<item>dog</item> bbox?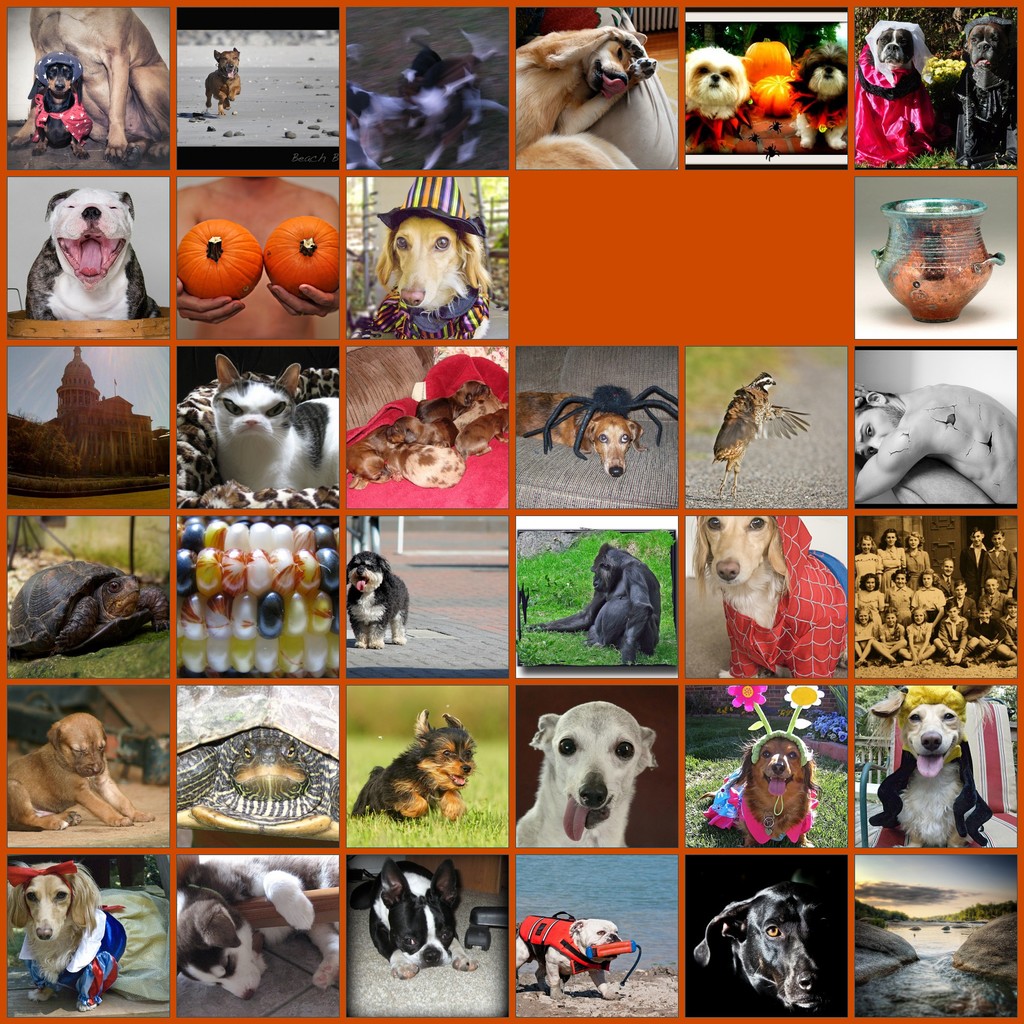
344:82:510:169
